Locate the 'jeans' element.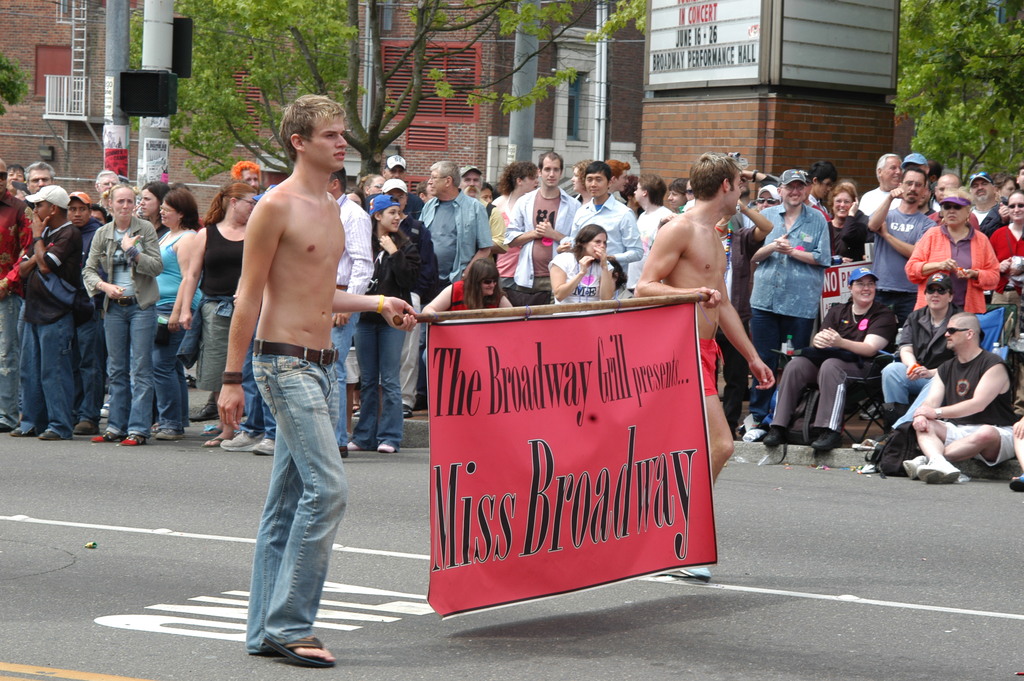
Element bbox: left=352, top=323, right=403, bottom=453.
